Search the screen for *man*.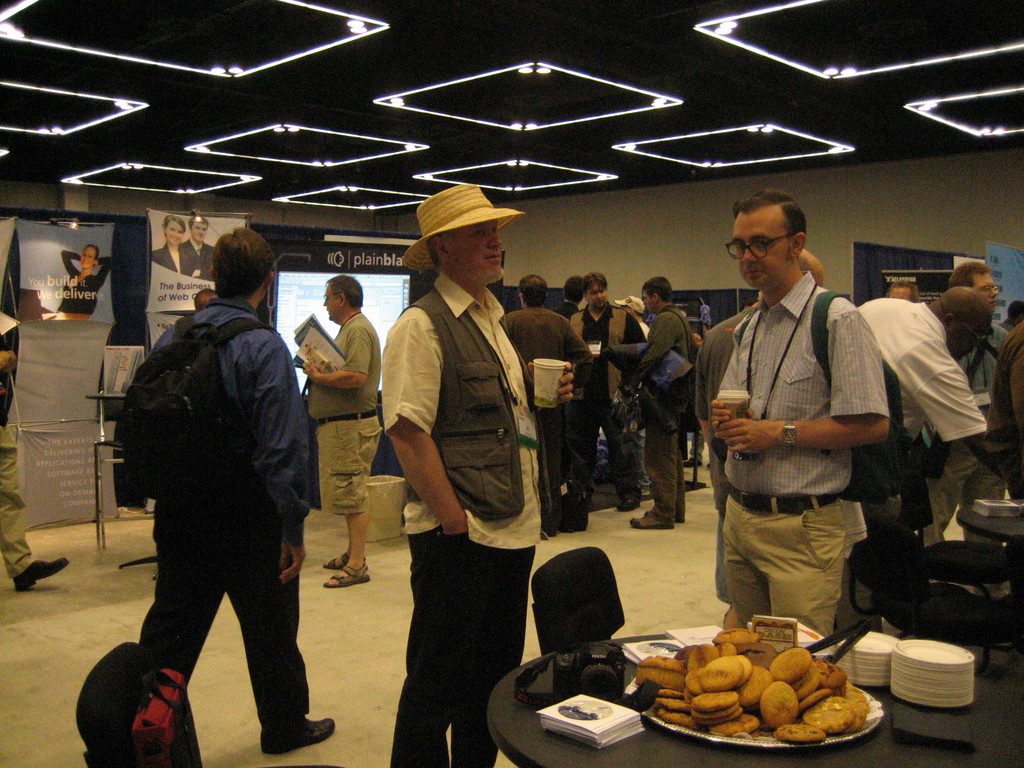
Found at (566,269,645,515).
